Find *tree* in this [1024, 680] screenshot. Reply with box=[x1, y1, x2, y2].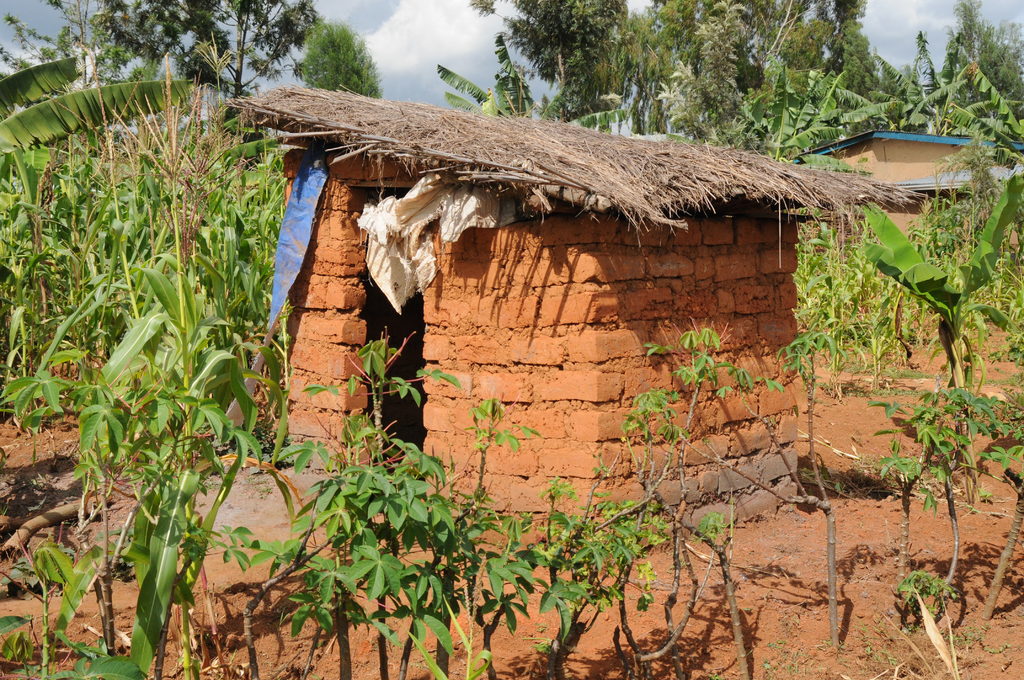
box=[649, 0, 766, 148].
